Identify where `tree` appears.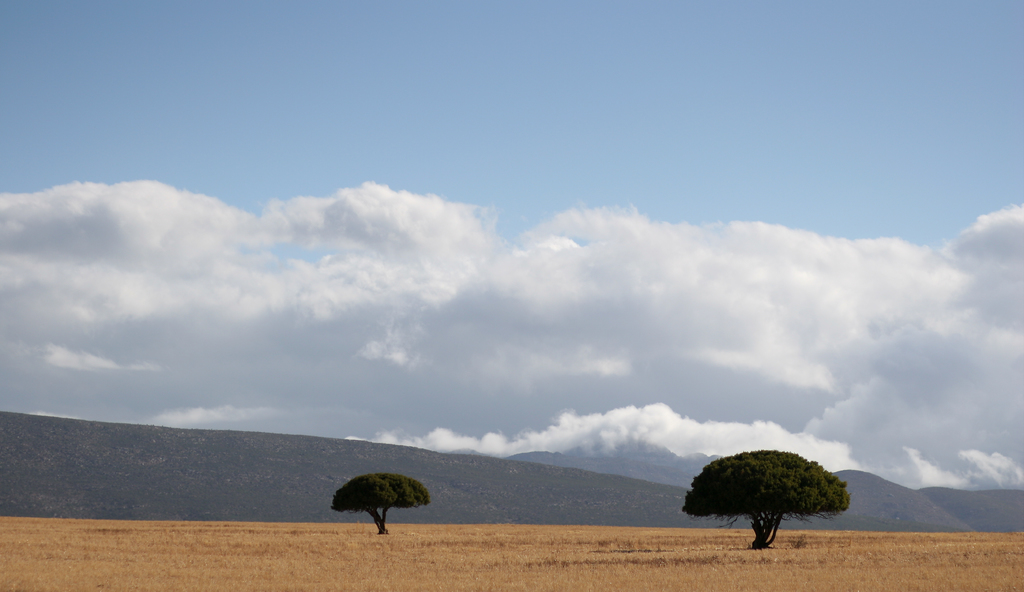
Appears at (left=333, top=468, right=422, bottom=543).
